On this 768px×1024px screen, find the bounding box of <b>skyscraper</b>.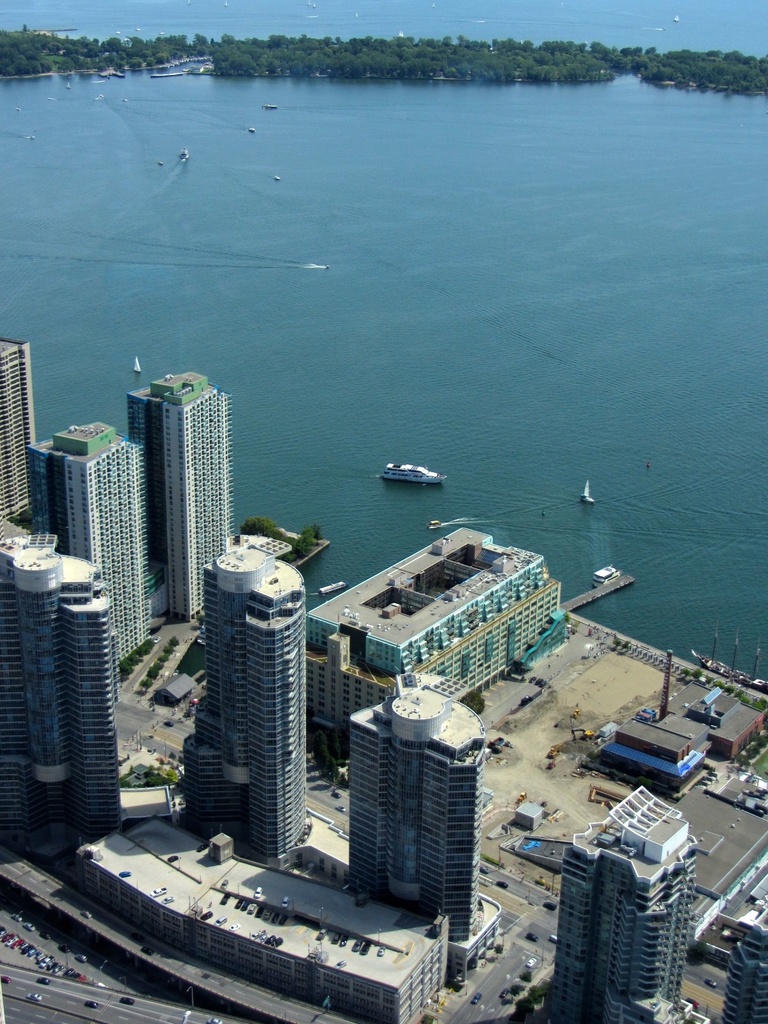
Bounding box: left=26, top=421, right=148, bottom=671.
